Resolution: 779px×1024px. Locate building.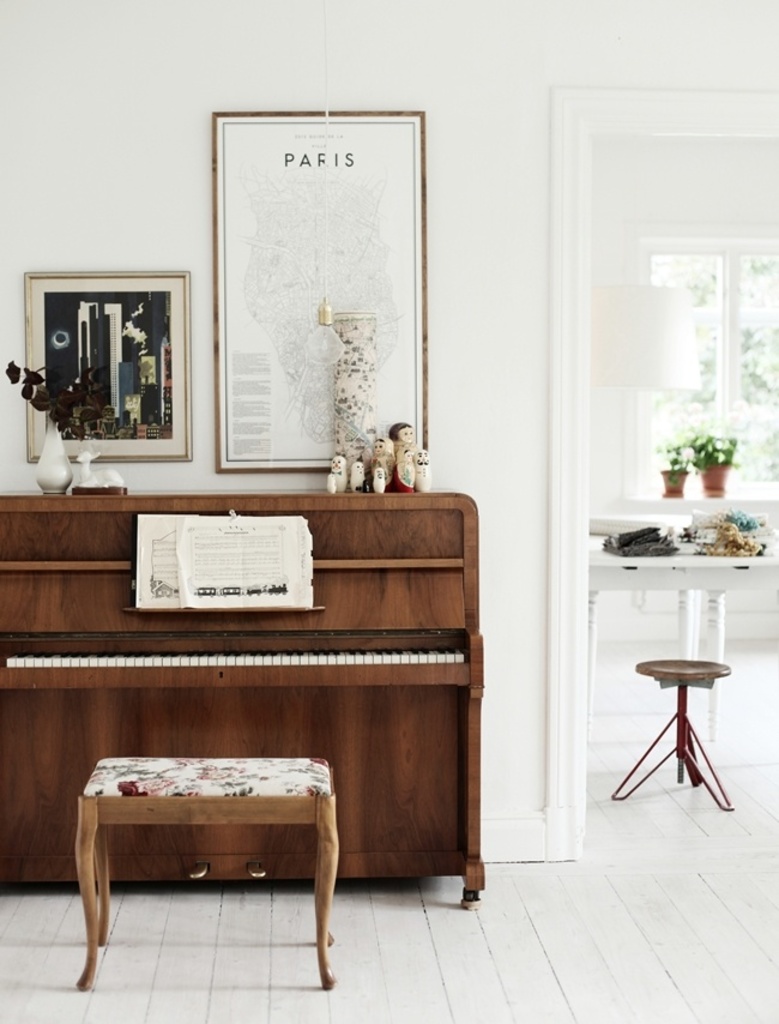
box(0, 0, 775, 1023).
